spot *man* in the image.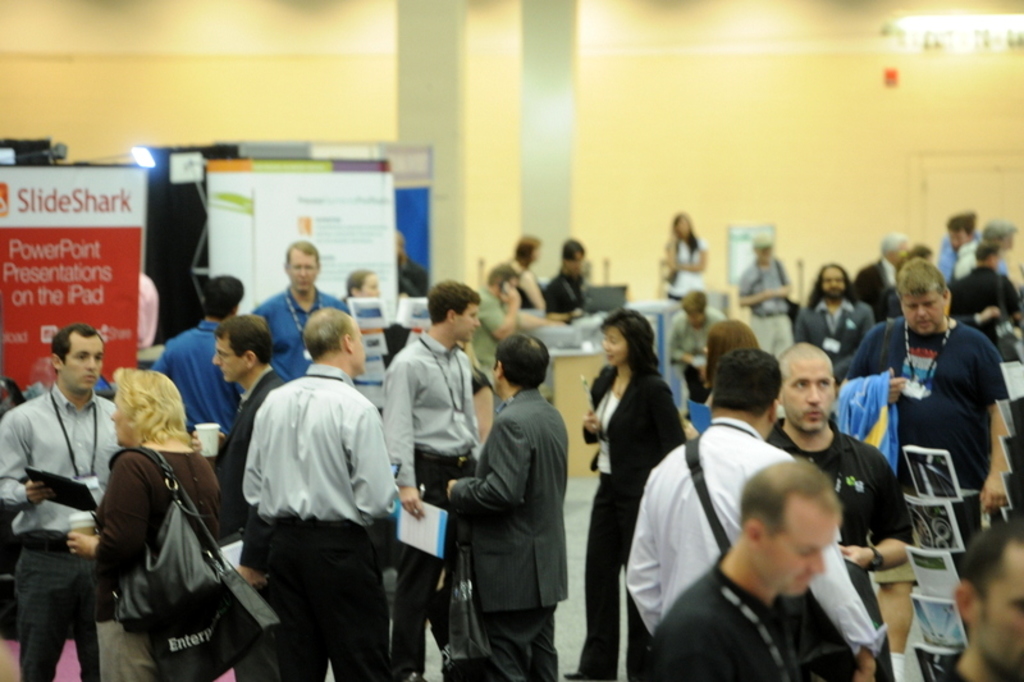
*man* found at [938,212,983,280].
